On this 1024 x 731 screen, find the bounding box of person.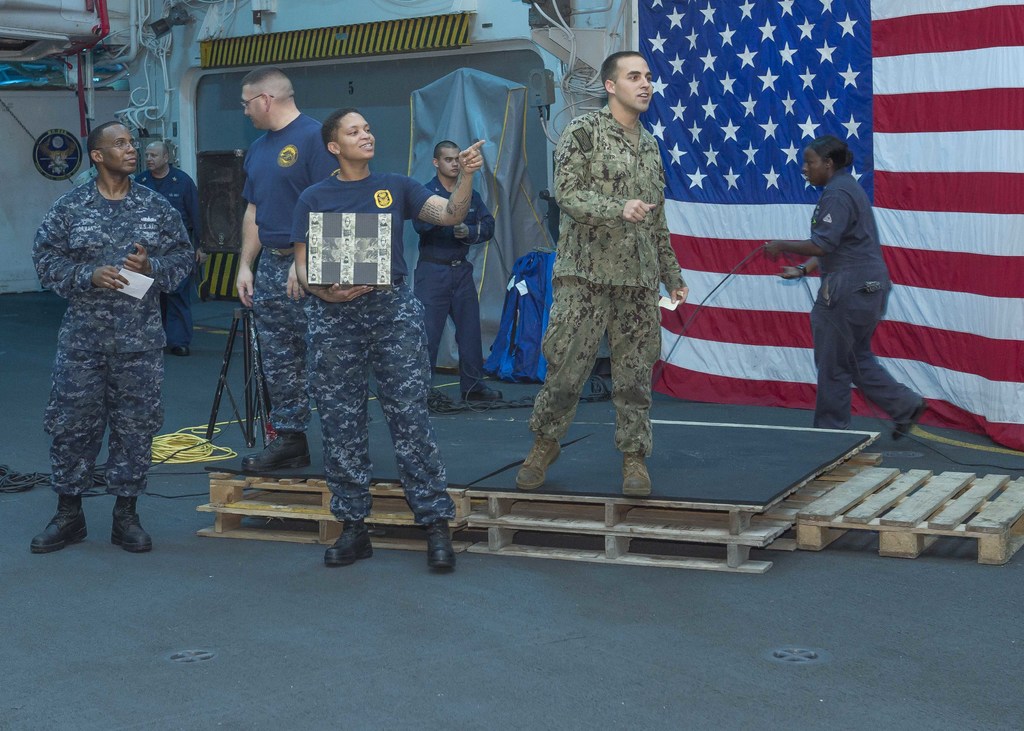
Bounding box: l=129, t=133, r=211, b=355.
